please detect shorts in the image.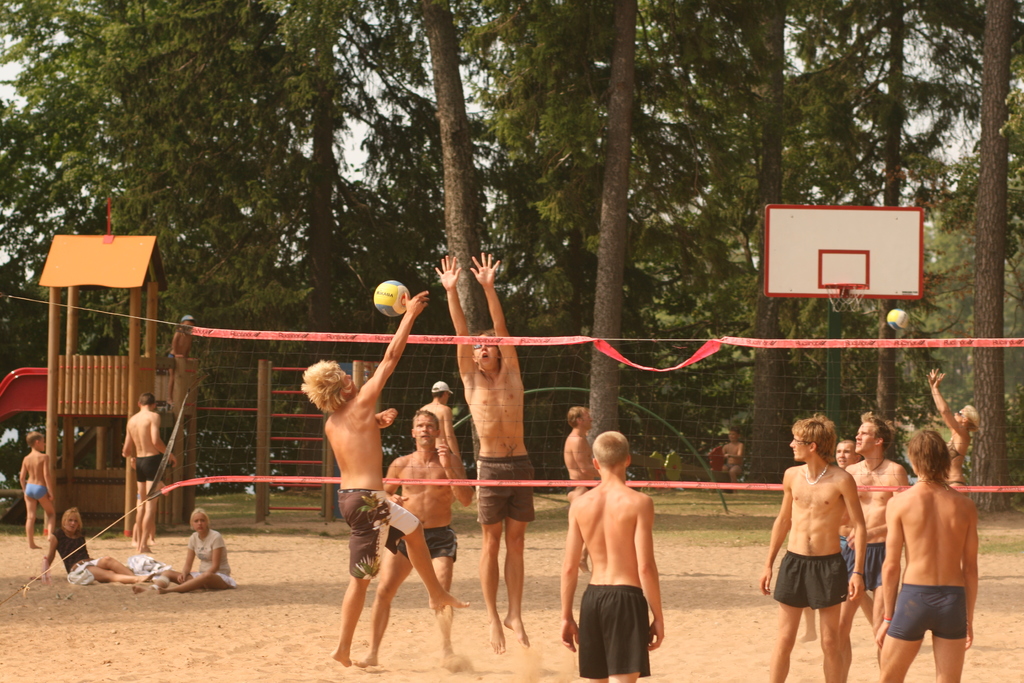
[333, 491, 420, 577].
